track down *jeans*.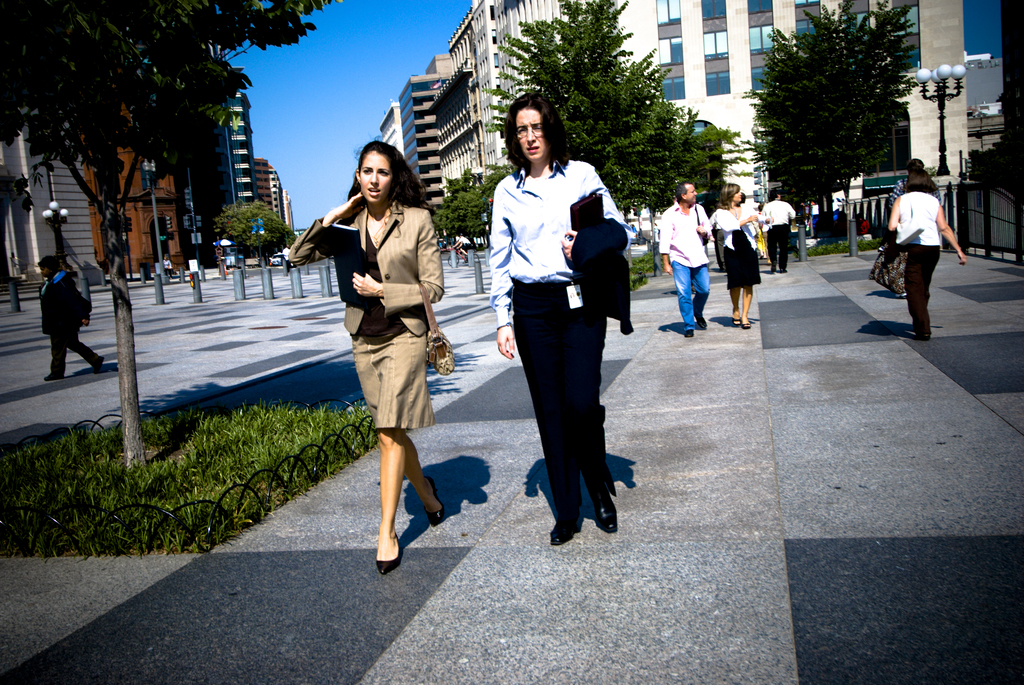
Tracked to {"x1": 509, "y1": 279, "x2": 617, "y2": 545}.
